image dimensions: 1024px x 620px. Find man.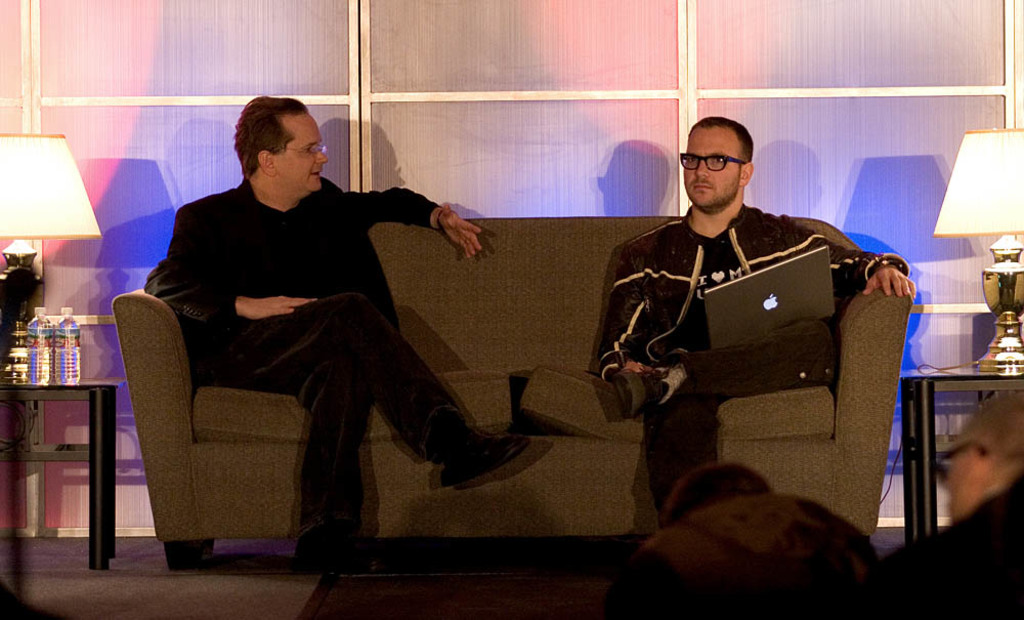
{"x1": 878, "y1": 400, "x2": 1023, "y2": 619}.
